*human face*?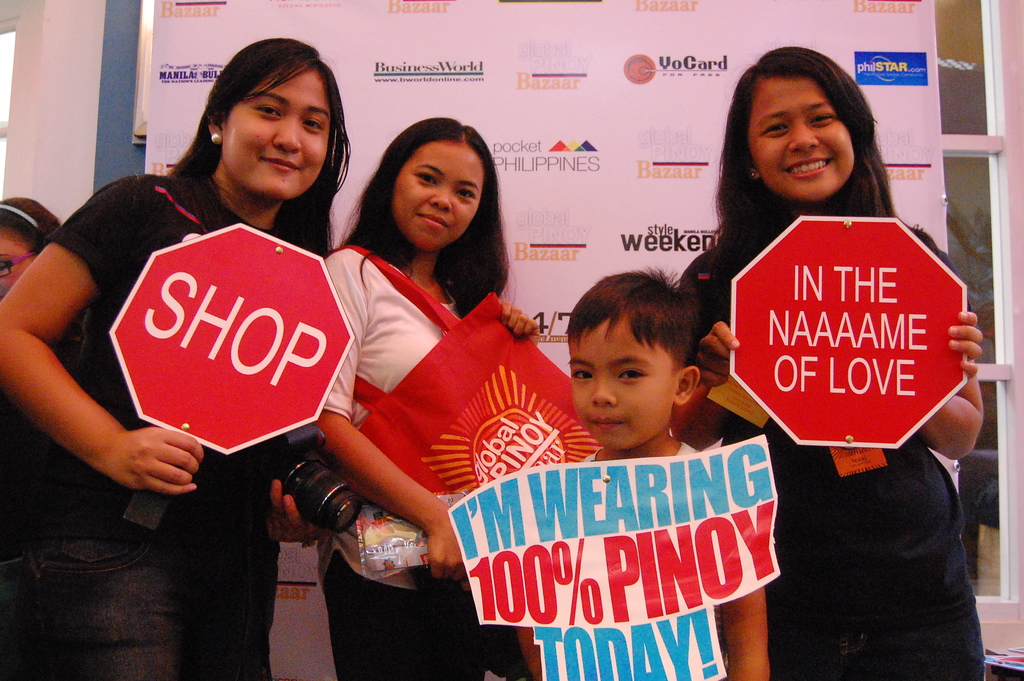
2, 236, 35, 296
